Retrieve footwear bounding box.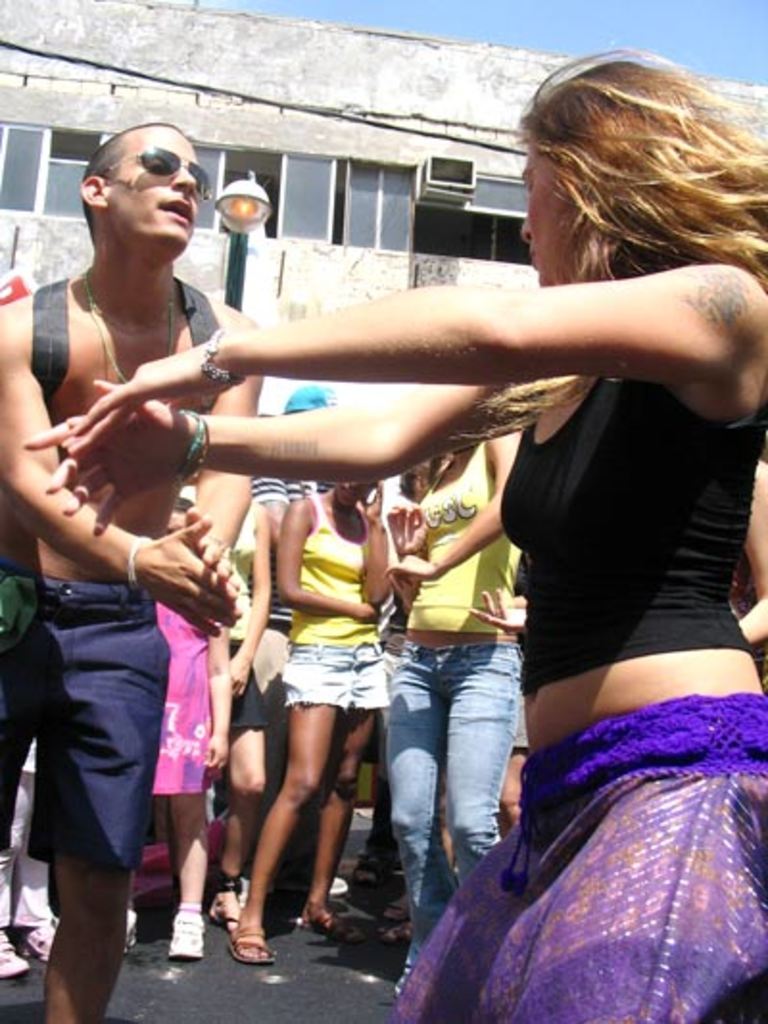
Bounding box: x1=228, y1=916, x2=273, y2=961.
